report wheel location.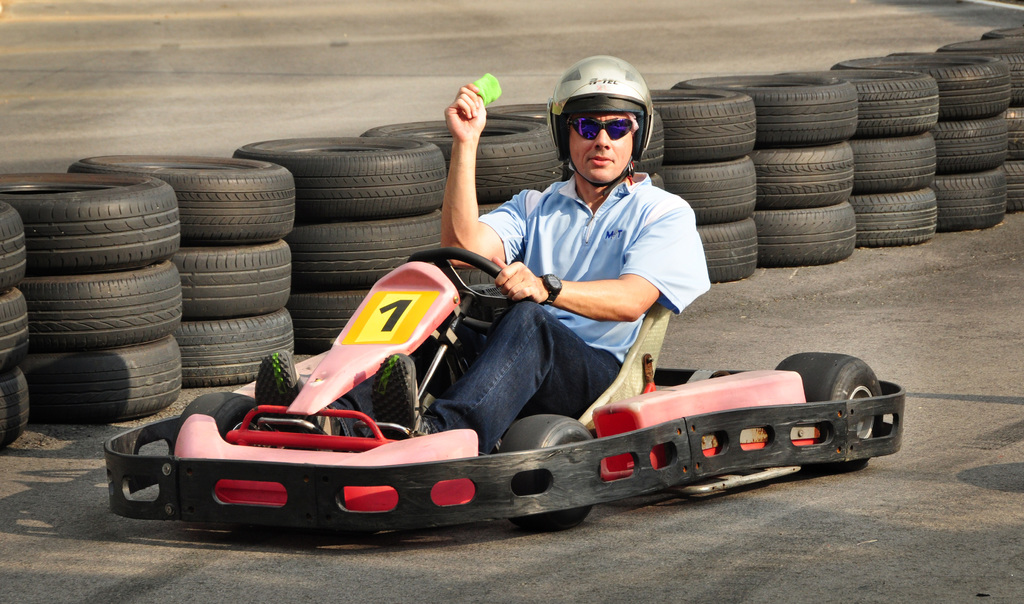
Report: box(831, 53, 1011, 120).
